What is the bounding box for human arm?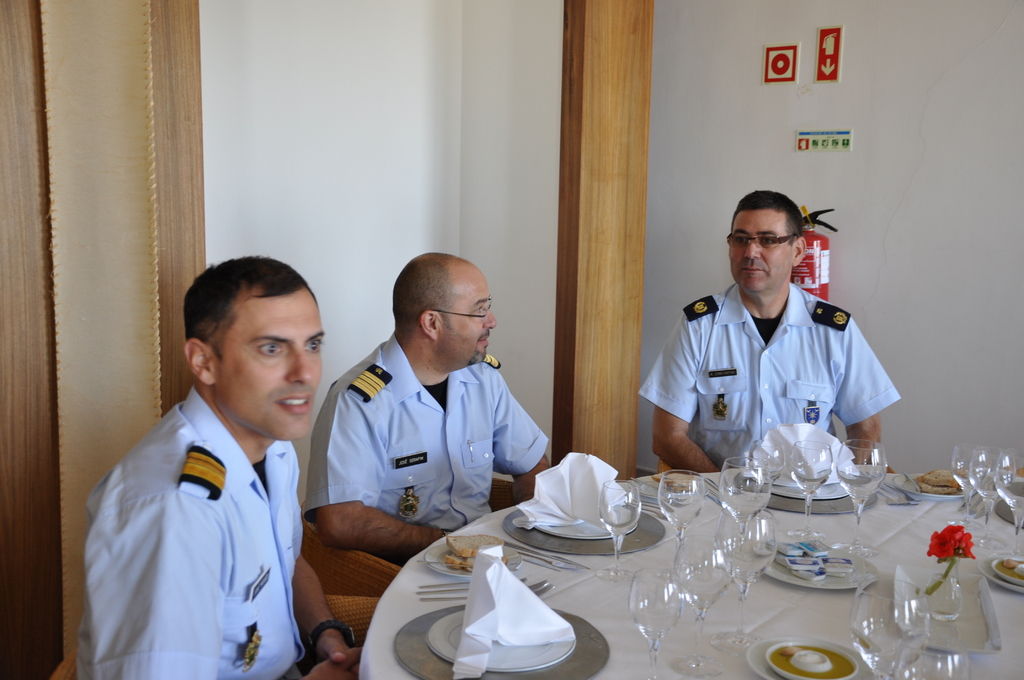
[309,387,460,569].
